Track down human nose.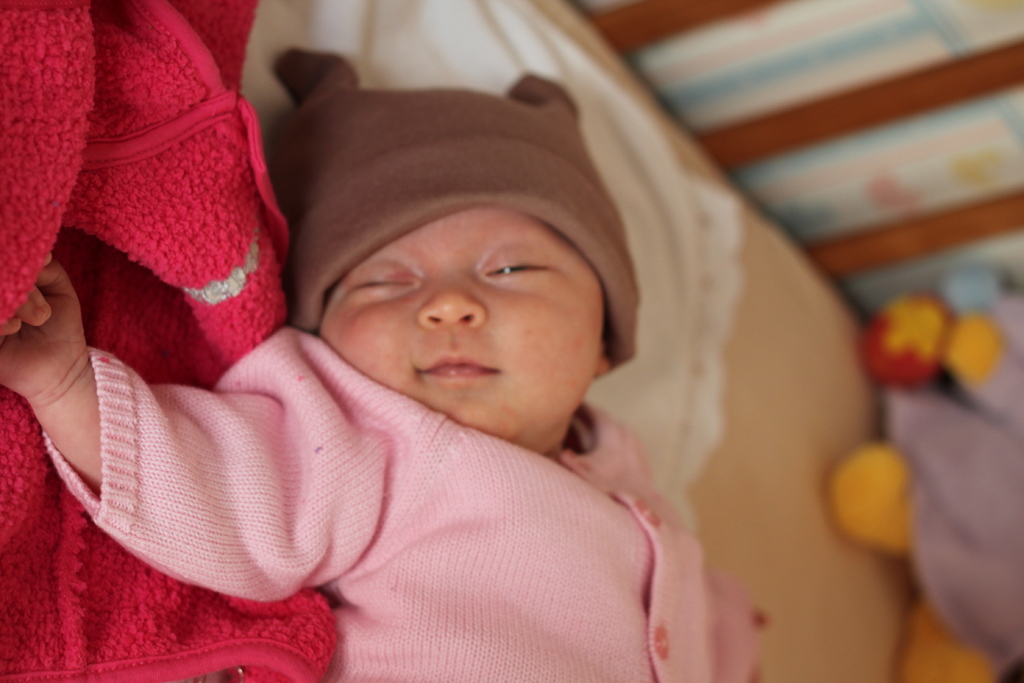
Tracked to 420, 265, 487, 329.
